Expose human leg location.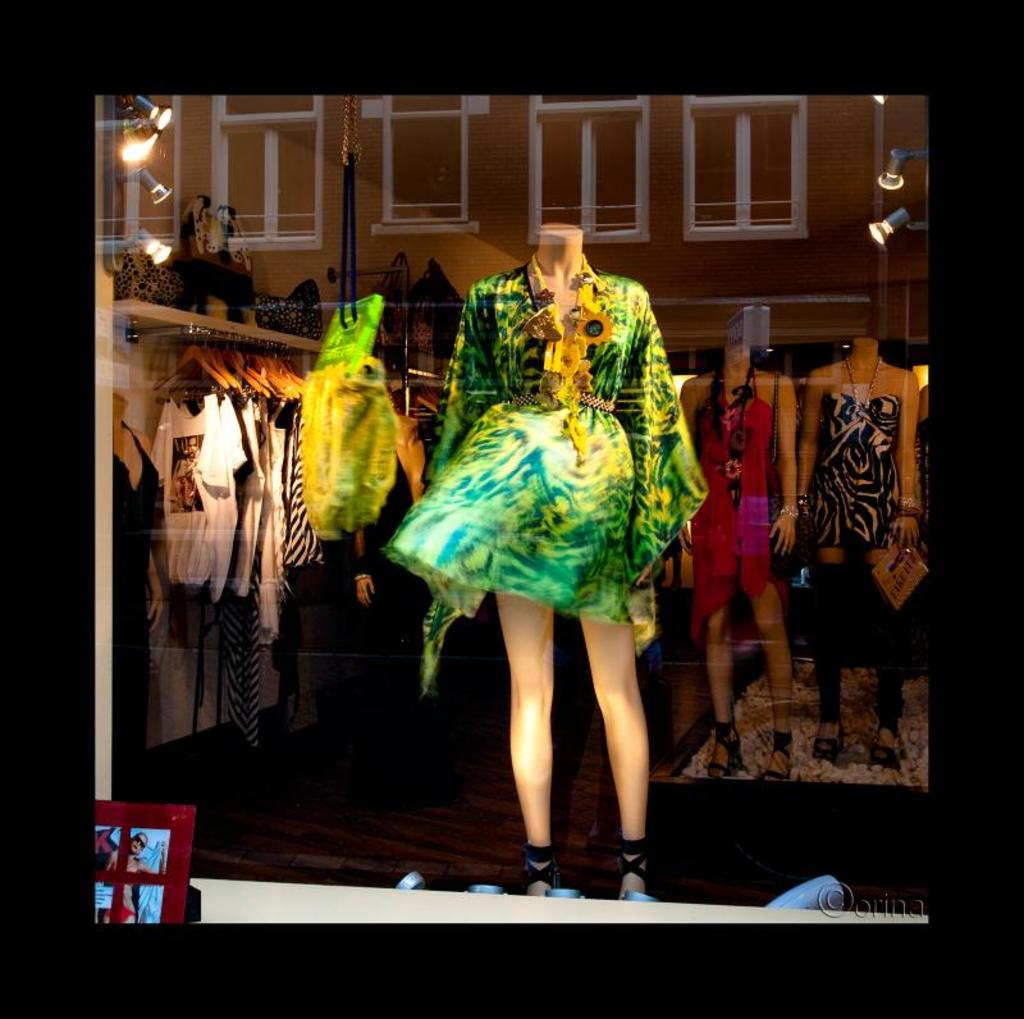
Exposed at bbox=[810, 556, 842, 758].
